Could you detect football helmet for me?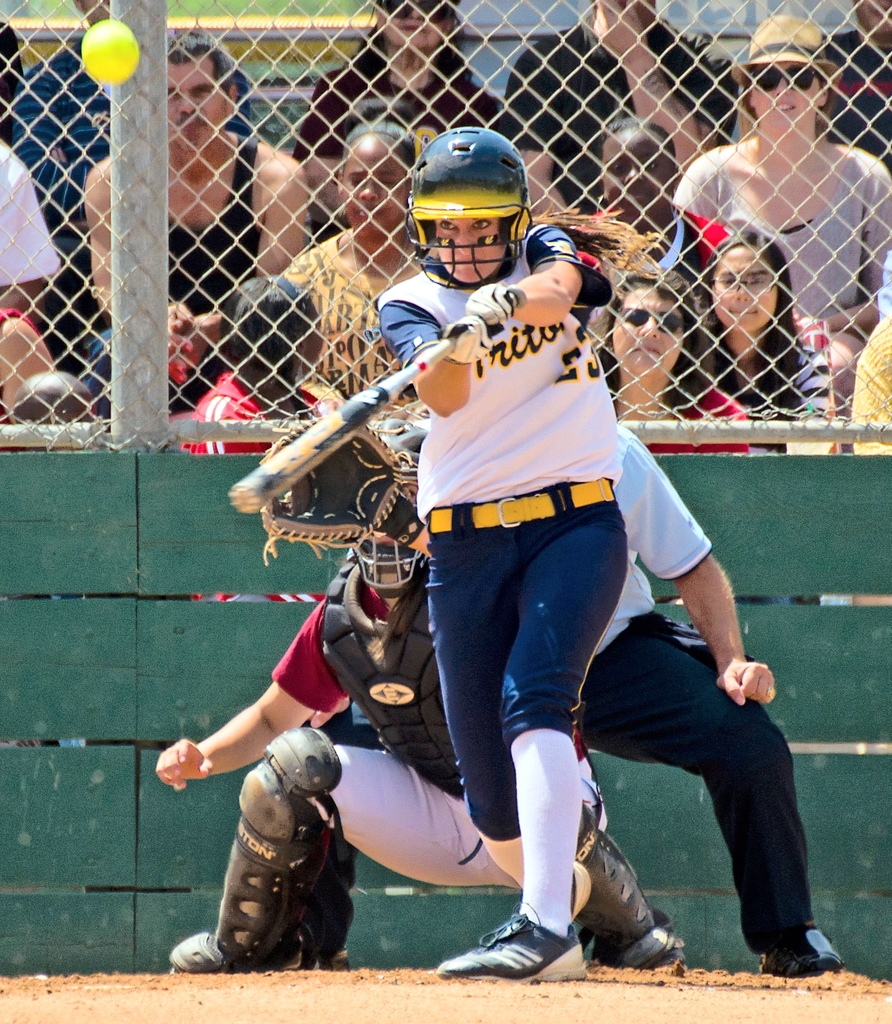
Detection result: [407, 116, 543, 287].
